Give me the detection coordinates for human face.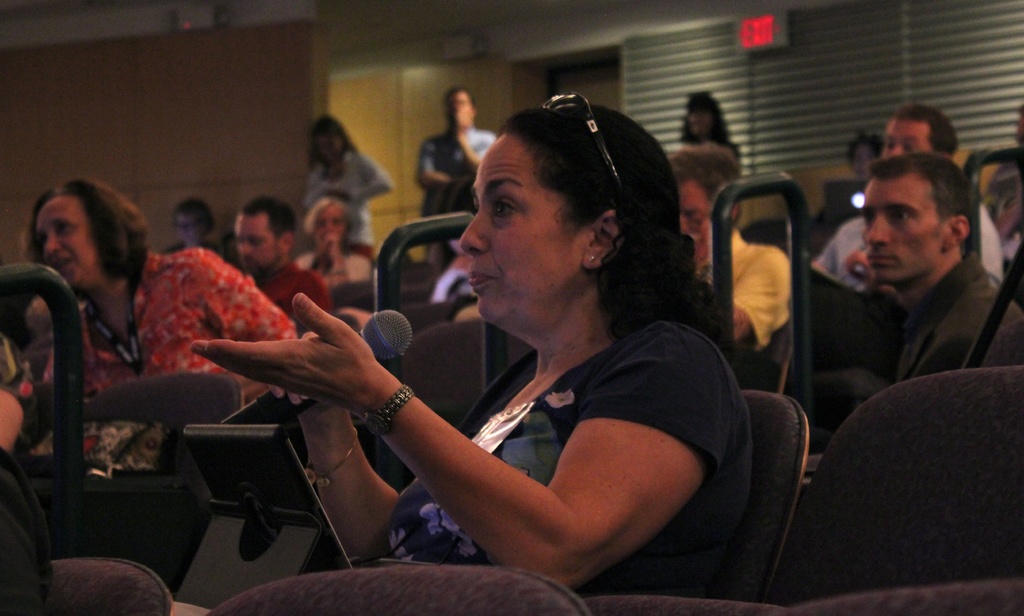
left=464, top=121, right=639, bottom=328.
